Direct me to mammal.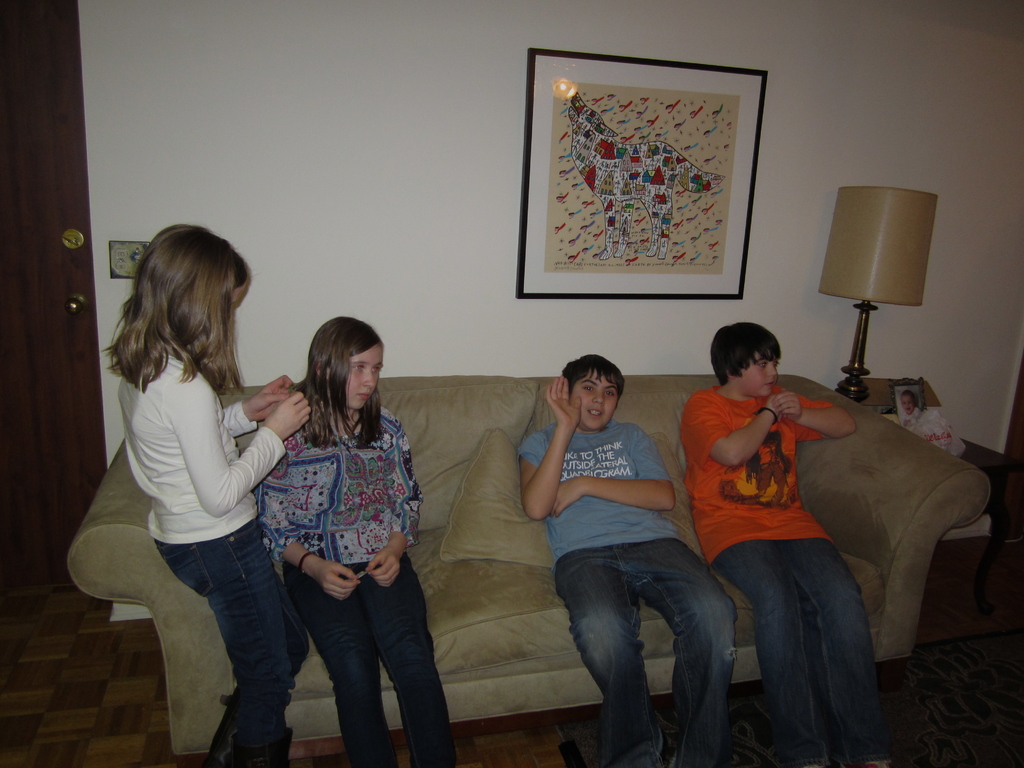
Direction: (568,90,725,257).
